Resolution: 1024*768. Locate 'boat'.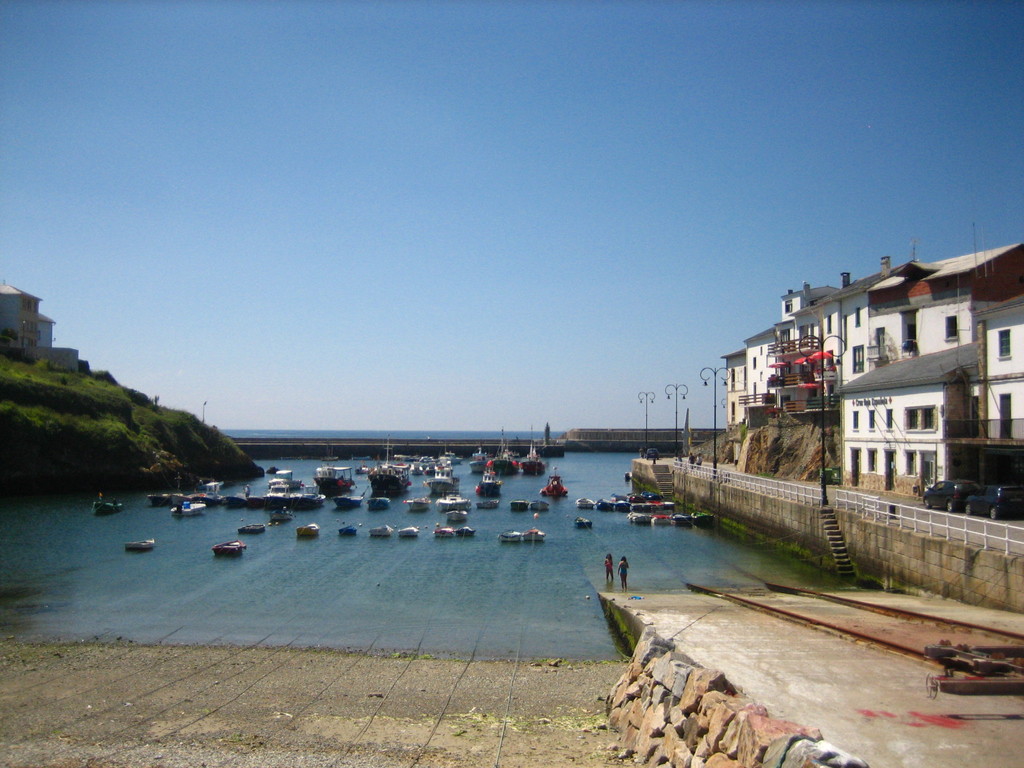
[left=510, top=500, right=532, bottom=512].
